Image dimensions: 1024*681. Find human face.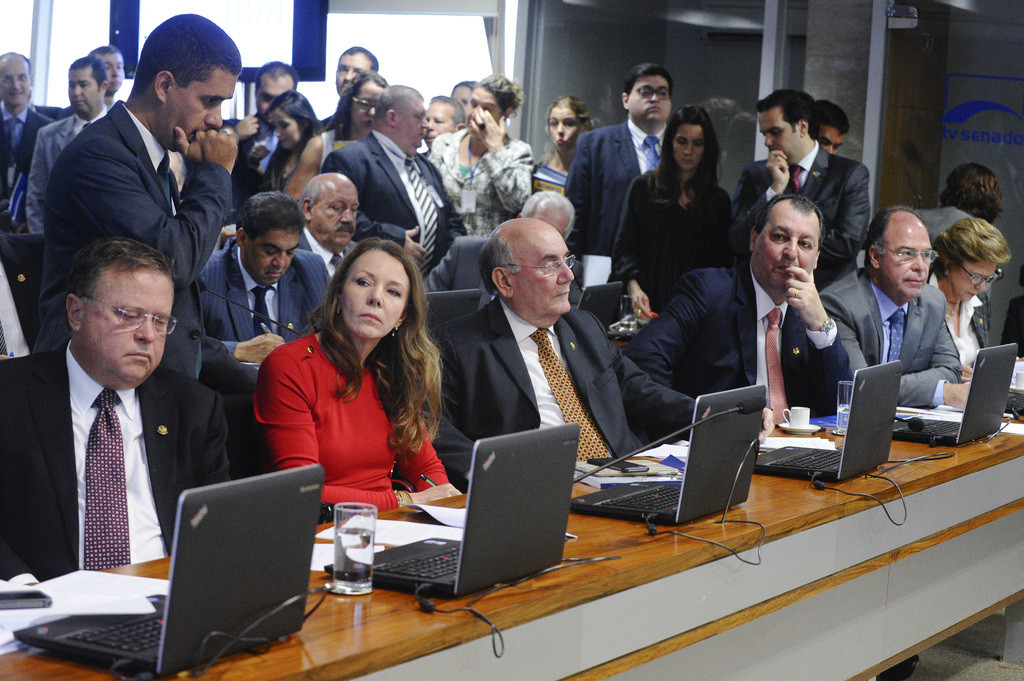
bbox(257, 83, 291, 120).
